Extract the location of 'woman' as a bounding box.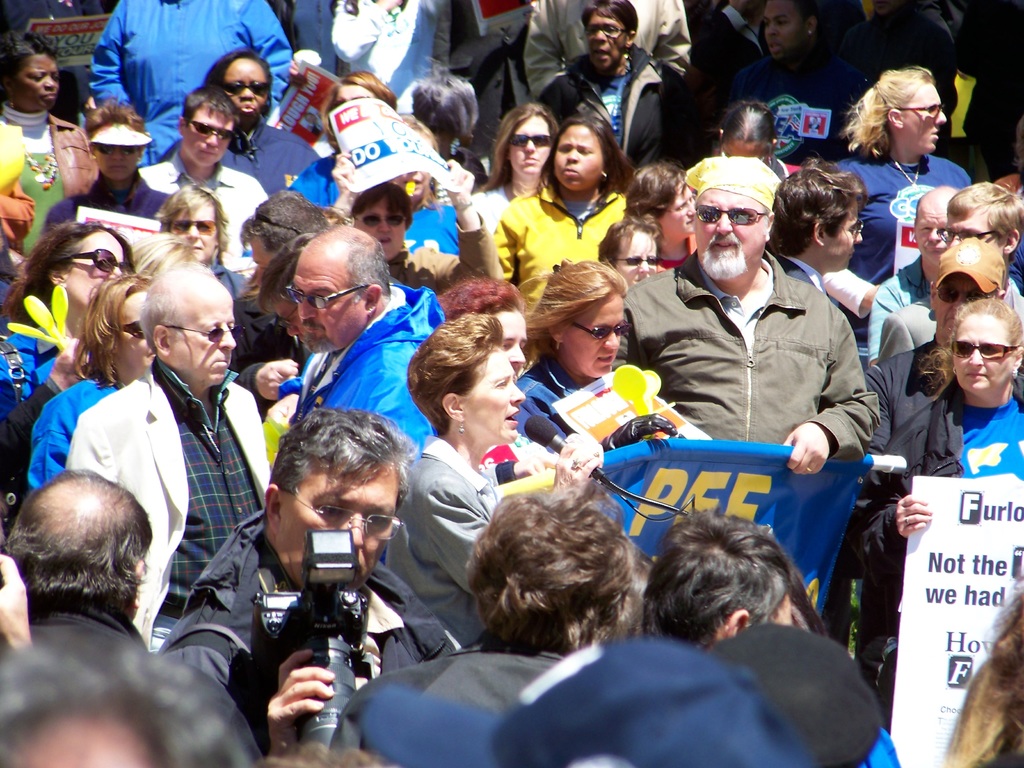
<region>511, 250, 705, 446</region>.
